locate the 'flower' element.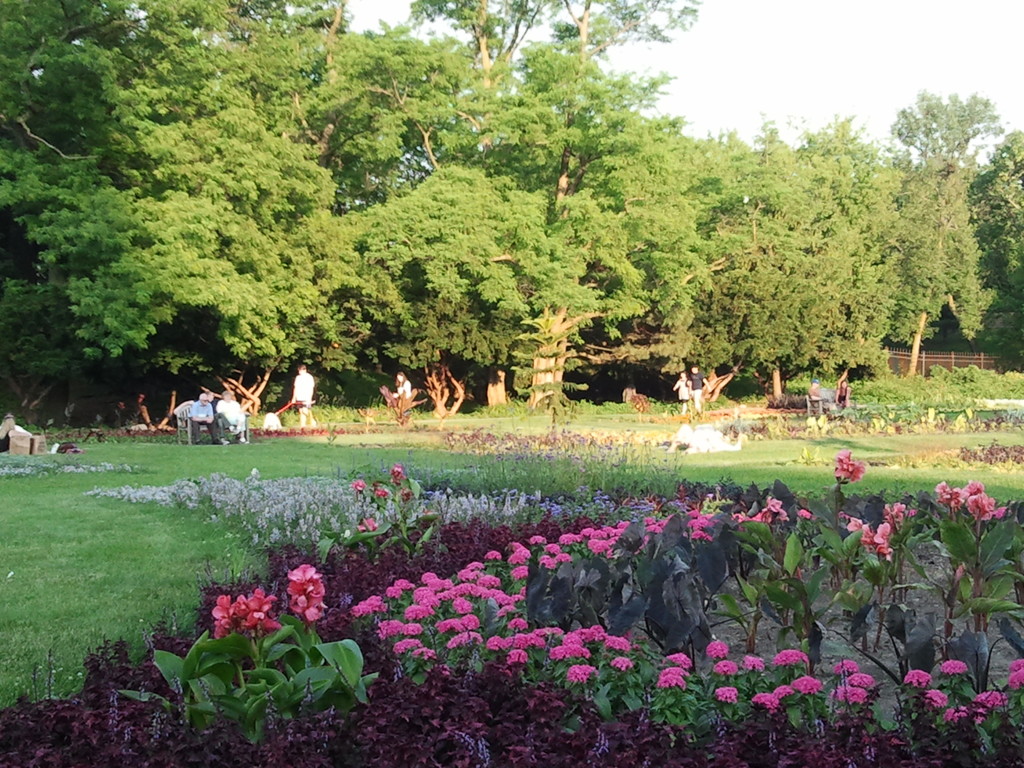
Element bbox: 832/447/869/488.
